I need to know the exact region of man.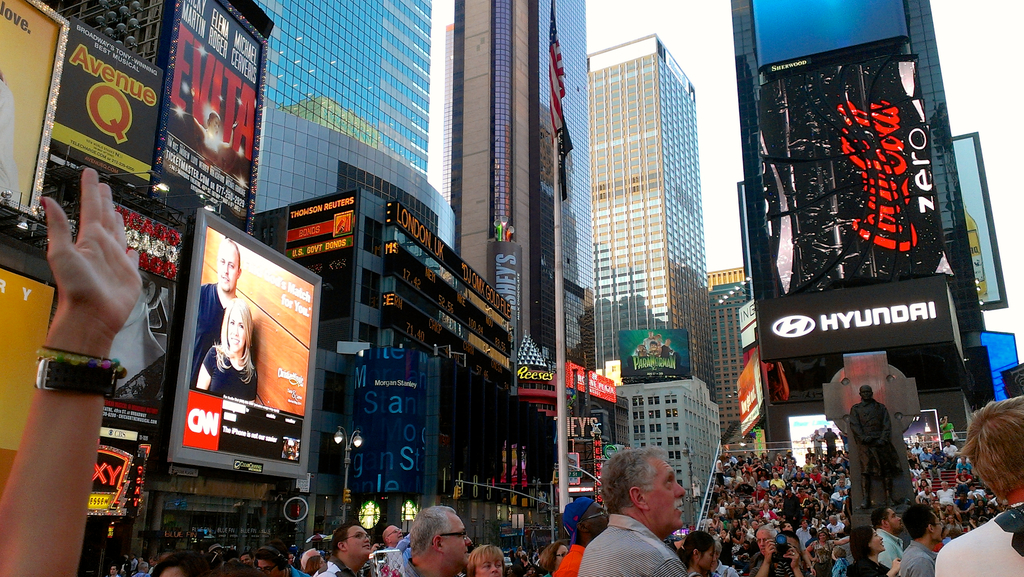
Region: {"left": 872, "top": 506, "right": 906, "bottom": 568}.
